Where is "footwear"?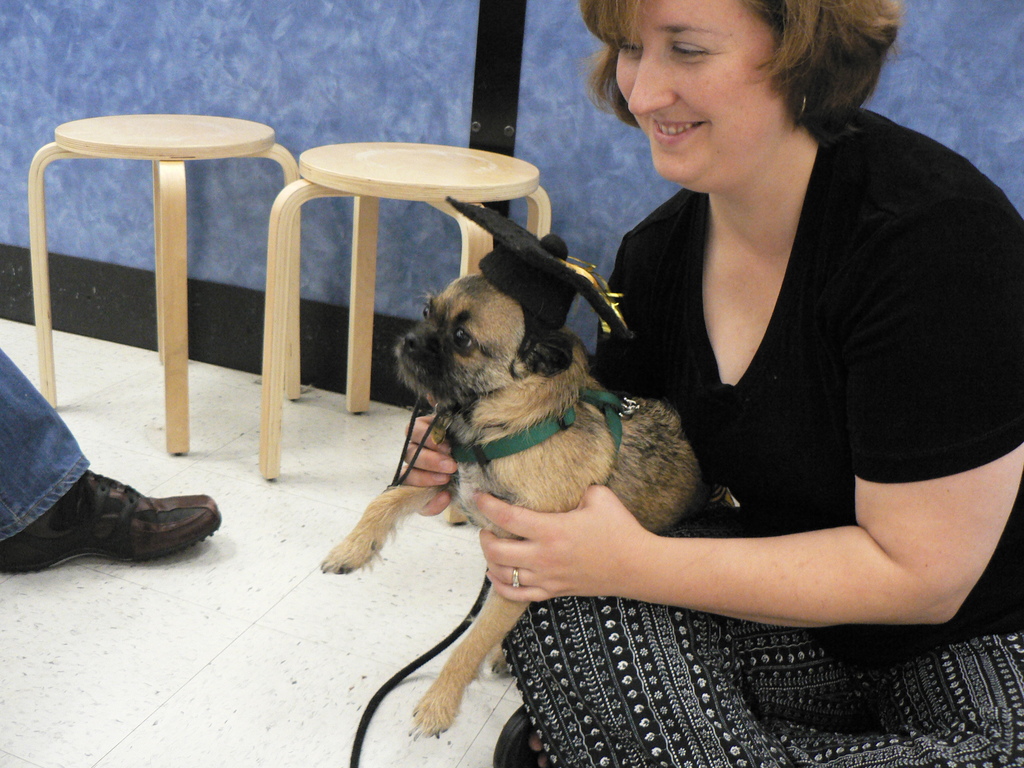
bbox=[488, 700, 565, 767].
